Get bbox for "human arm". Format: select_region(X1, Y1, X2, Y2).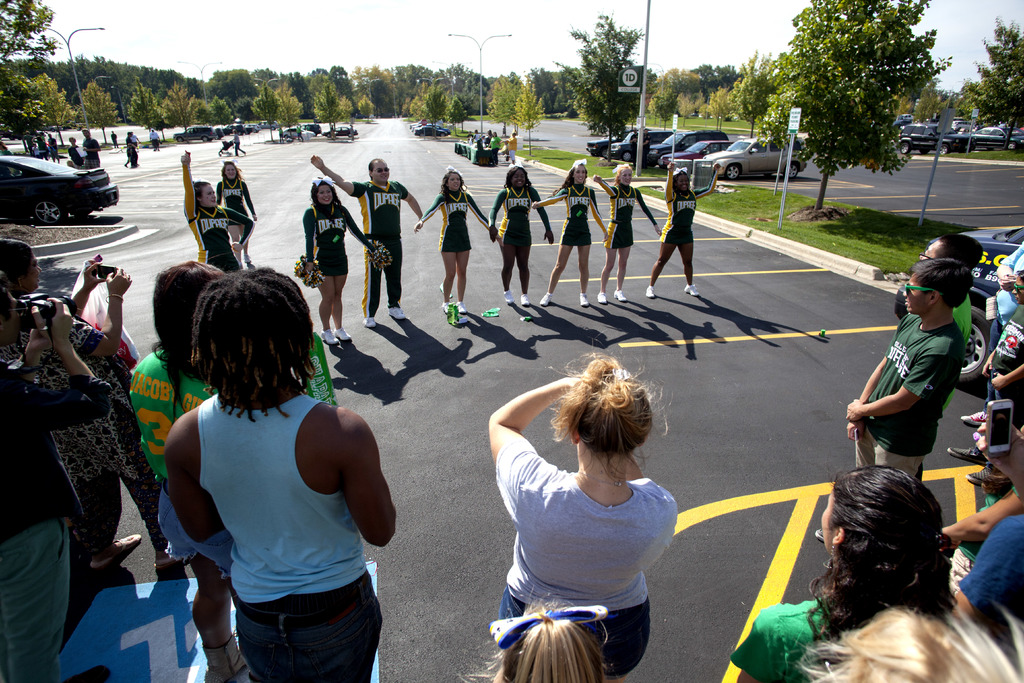
select_region(950, 515, 1023, 624).
